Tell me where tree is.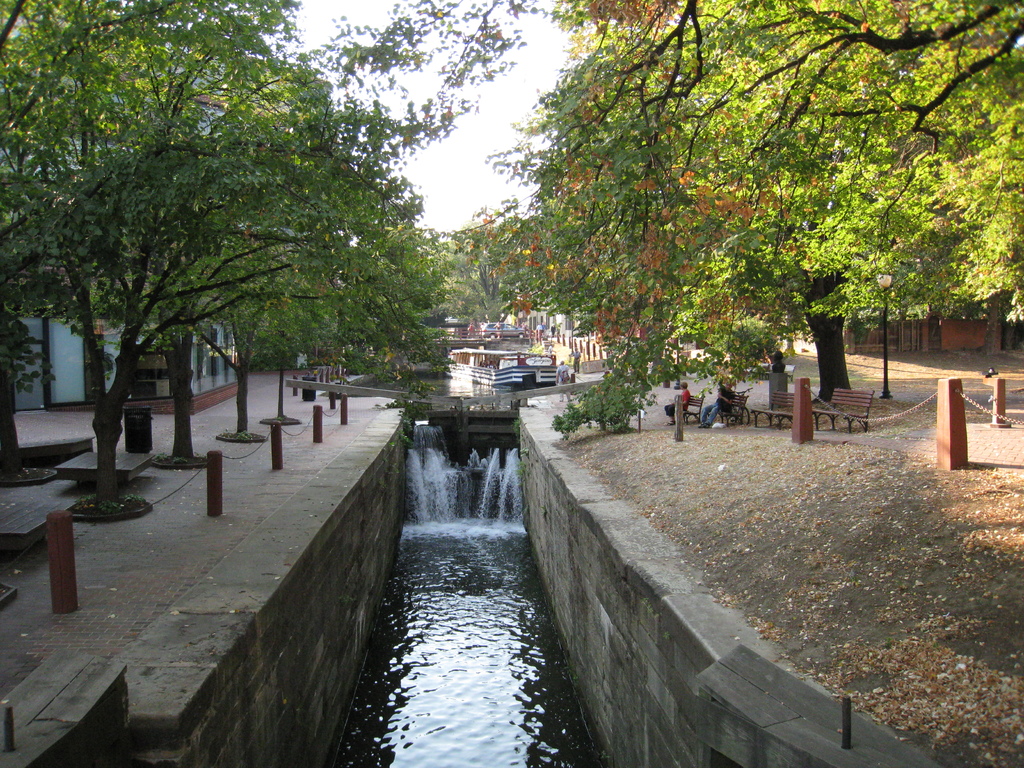
tree is at <bbox>581, 0, 1023, 331</bbox>.
